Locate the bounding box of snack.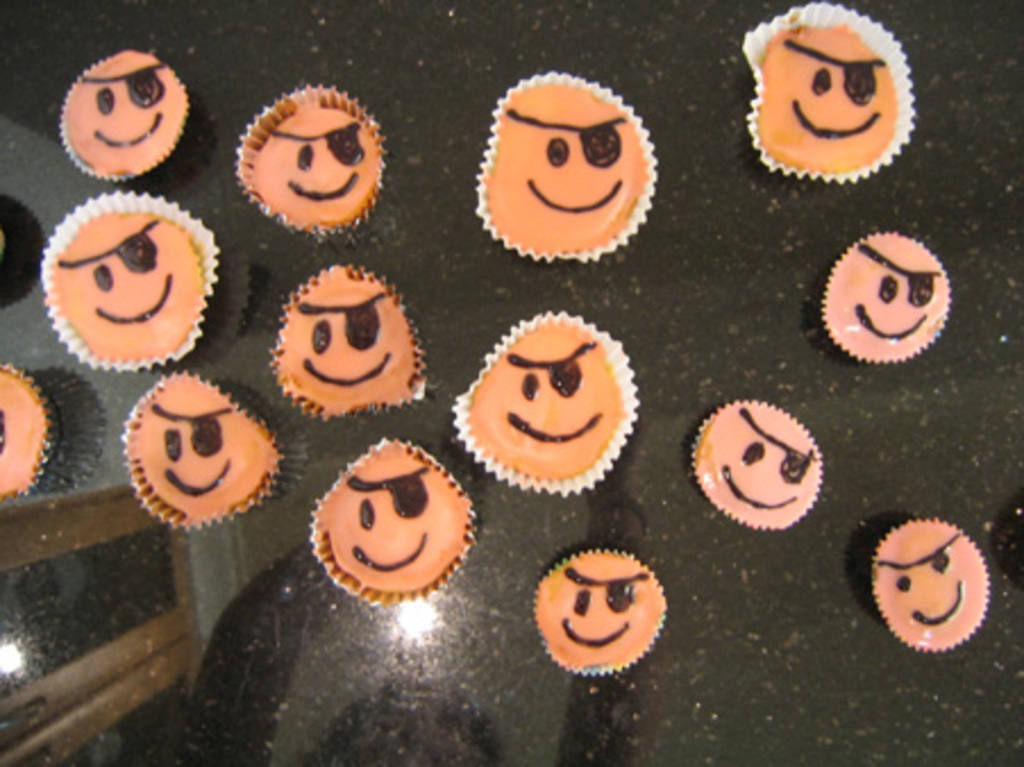
Bounding box: left=879, top=517, right=994, bottom=649.
